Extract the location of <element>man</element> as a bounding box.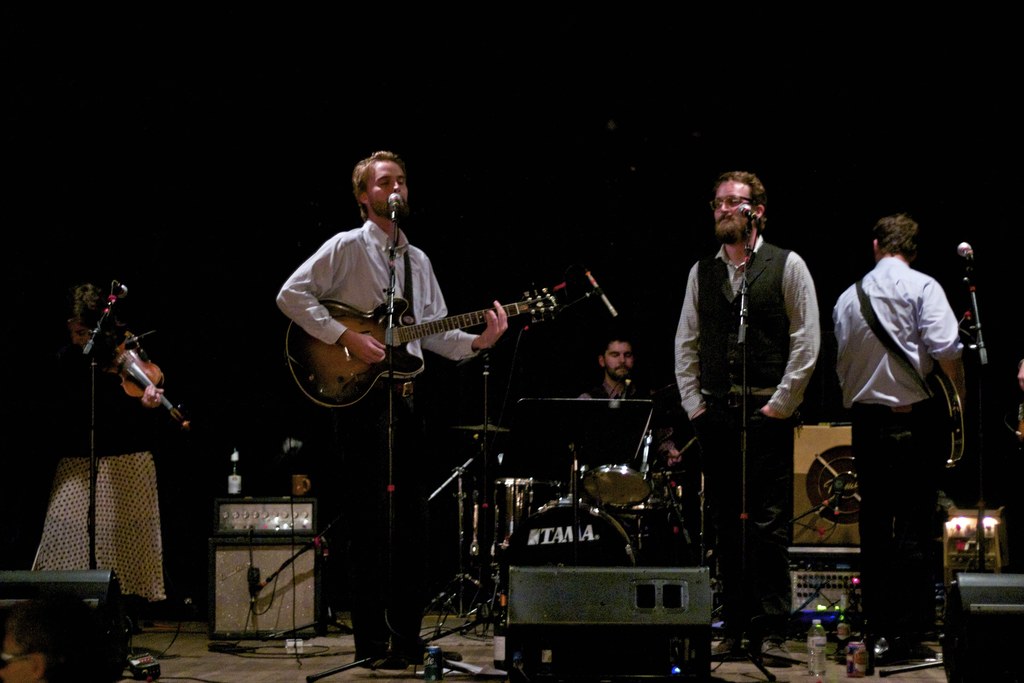
rect(566, 340, 682, 477).
